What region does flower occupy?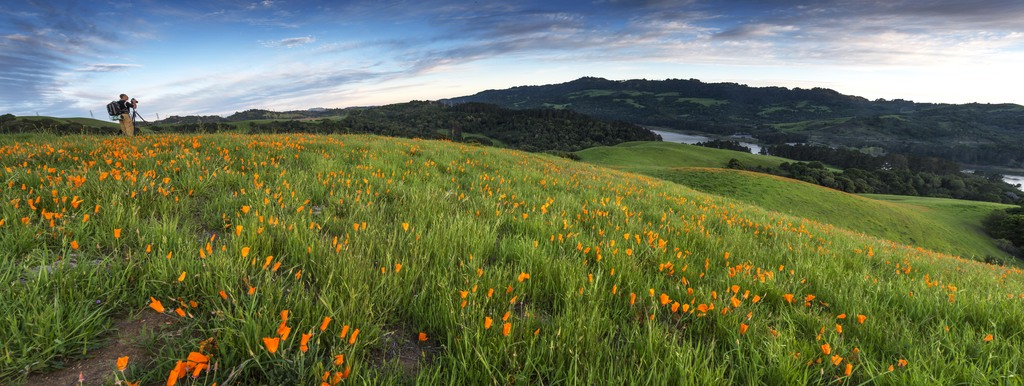
bbox=(301, 330, 317, 346).
